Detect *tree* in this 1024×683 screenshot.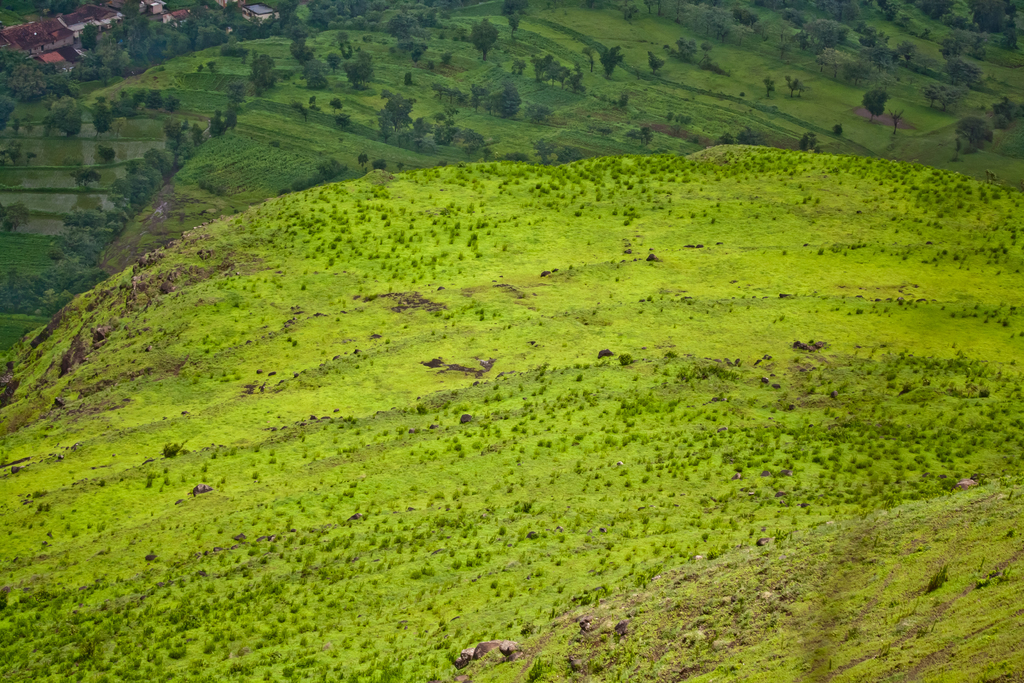
Detection: x1=989 y1=96 x2=1014 y2=130.
